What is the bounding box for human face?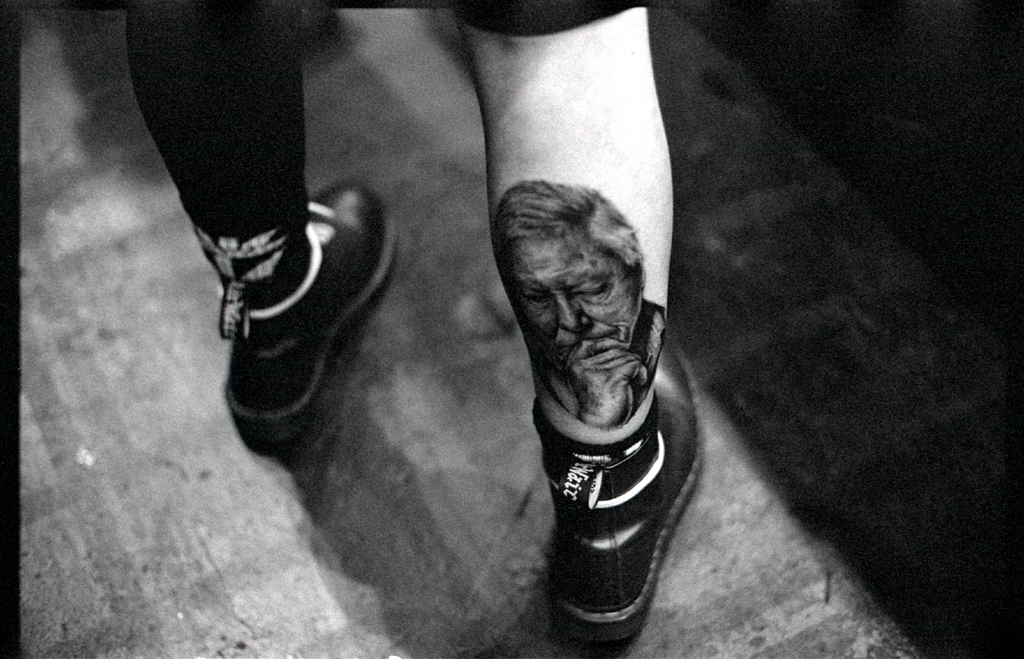
(x1=508, y1=238, x2=636, y2=379).
